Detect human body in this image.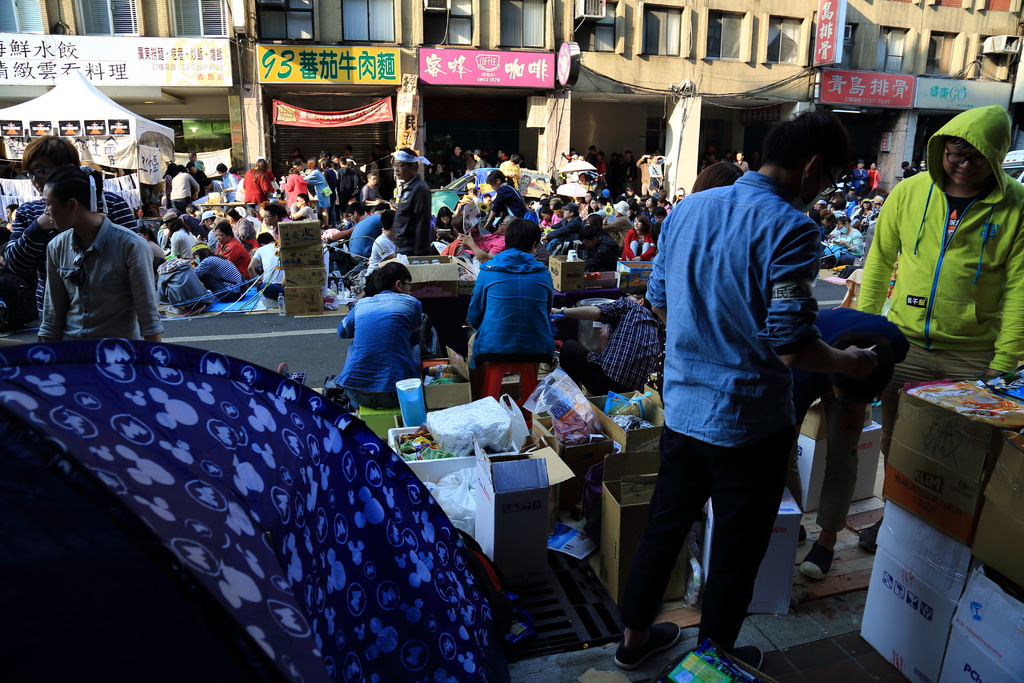
Detection: <box>546,195,557,206</box>.
